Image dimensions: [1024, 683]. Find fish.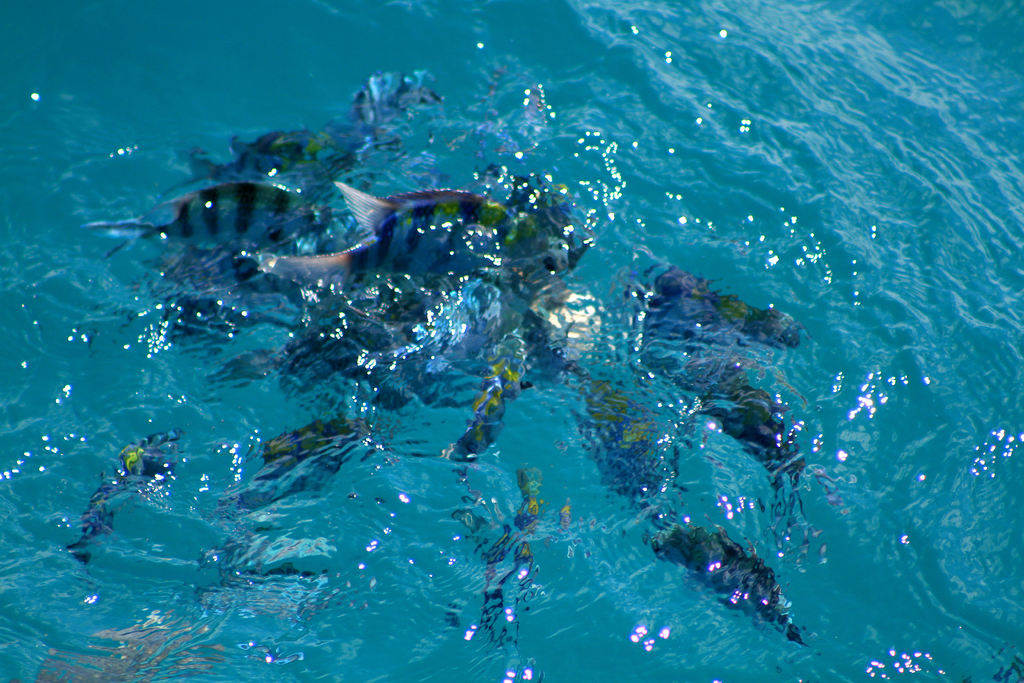
{"left": 229, "top": 176, "right": 525, "bottom": 292}.
